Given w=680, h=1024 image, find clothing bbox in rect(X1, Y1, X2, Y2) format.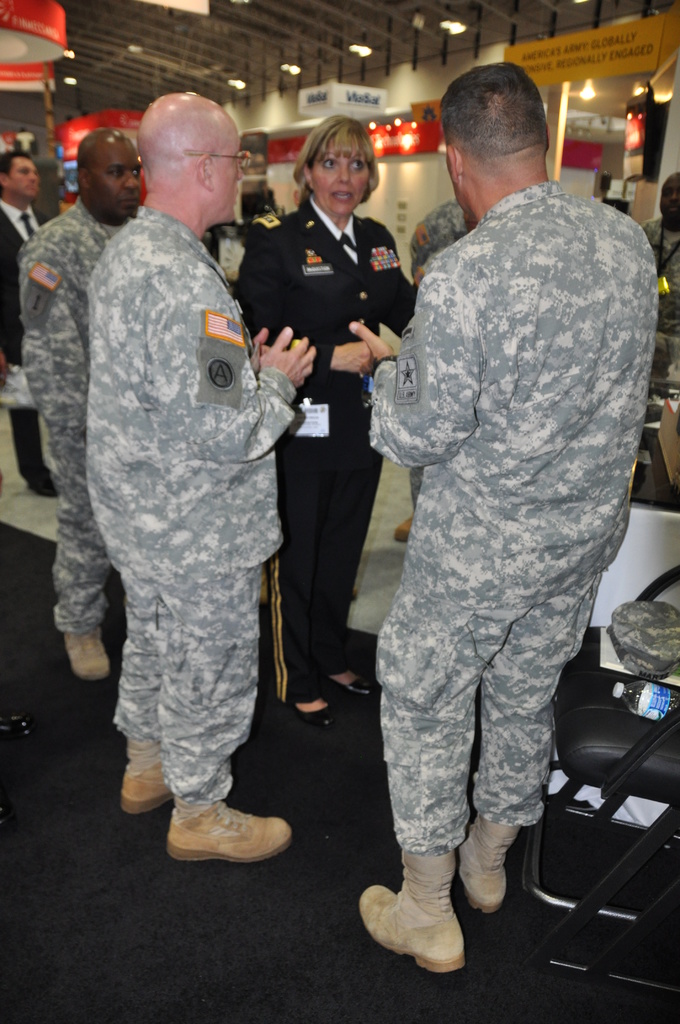
rect(0, 190, 48, 481).
